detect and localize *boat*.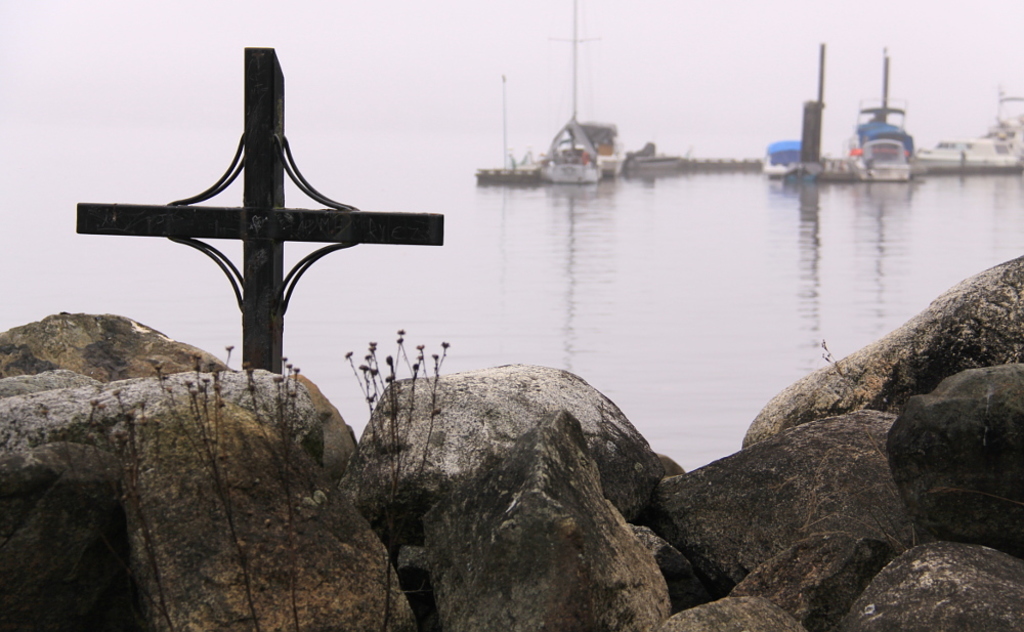
Localized at 477/106/664/179.
